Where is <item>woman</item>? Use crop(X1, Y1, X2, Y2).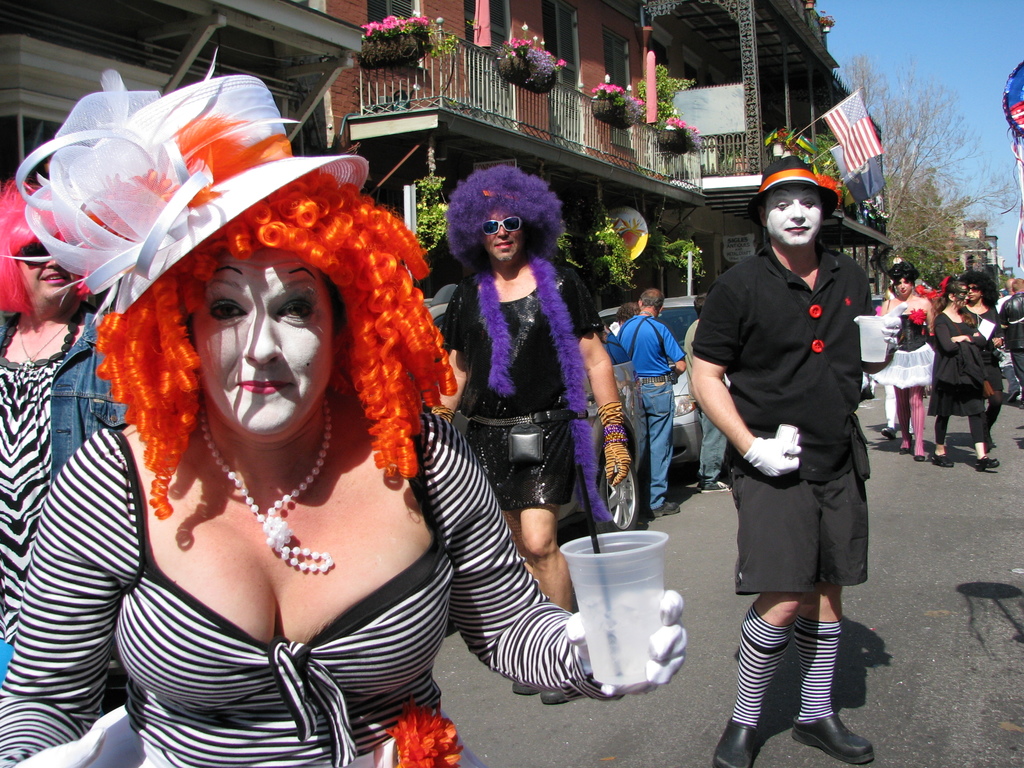
crop(34, 106, 518, 757).
